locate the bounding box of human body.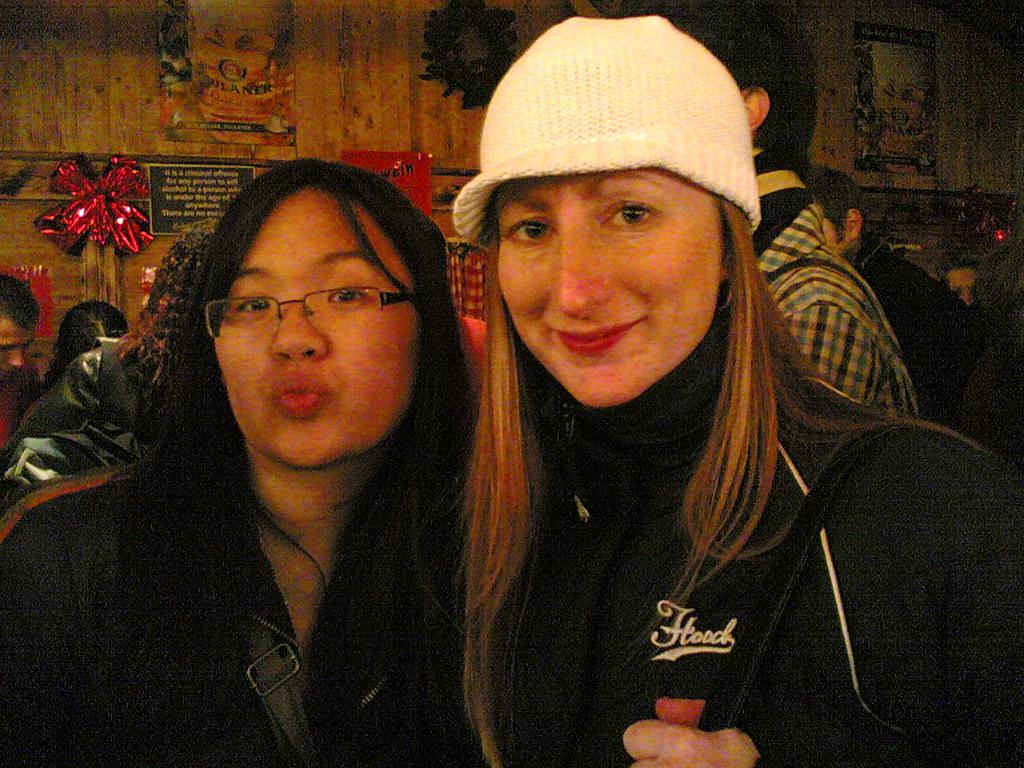
Bounding box: Rect(746, 142, 922, 422).
